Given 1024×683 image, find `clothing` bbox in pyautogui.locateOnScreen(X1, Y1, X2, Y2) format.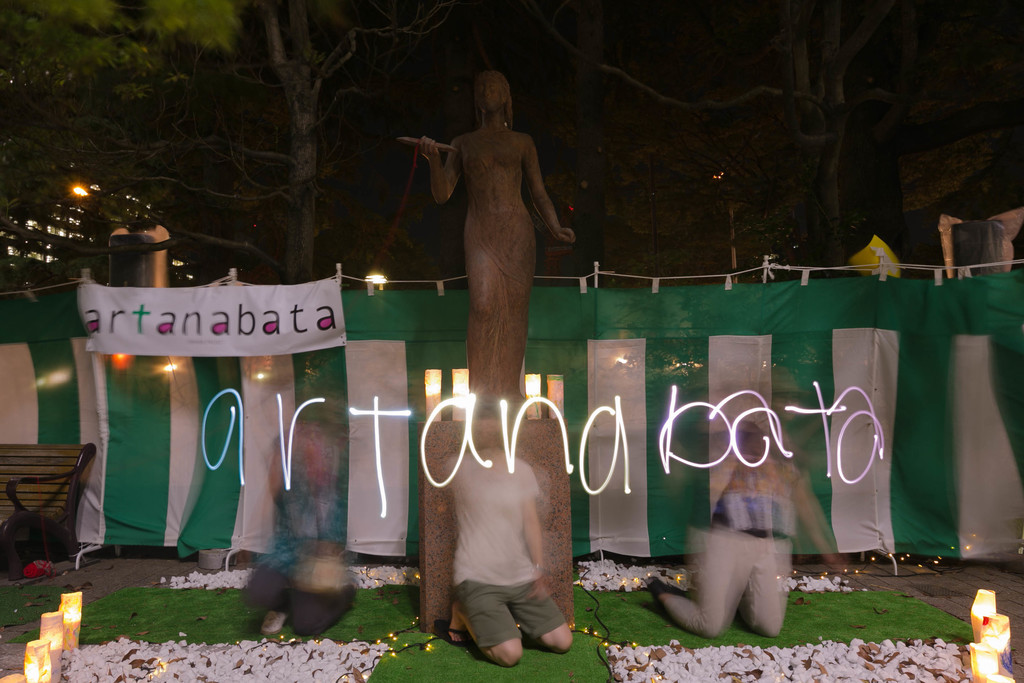
pyautogui.locateOnScreen(444, 441, 564, 651).
